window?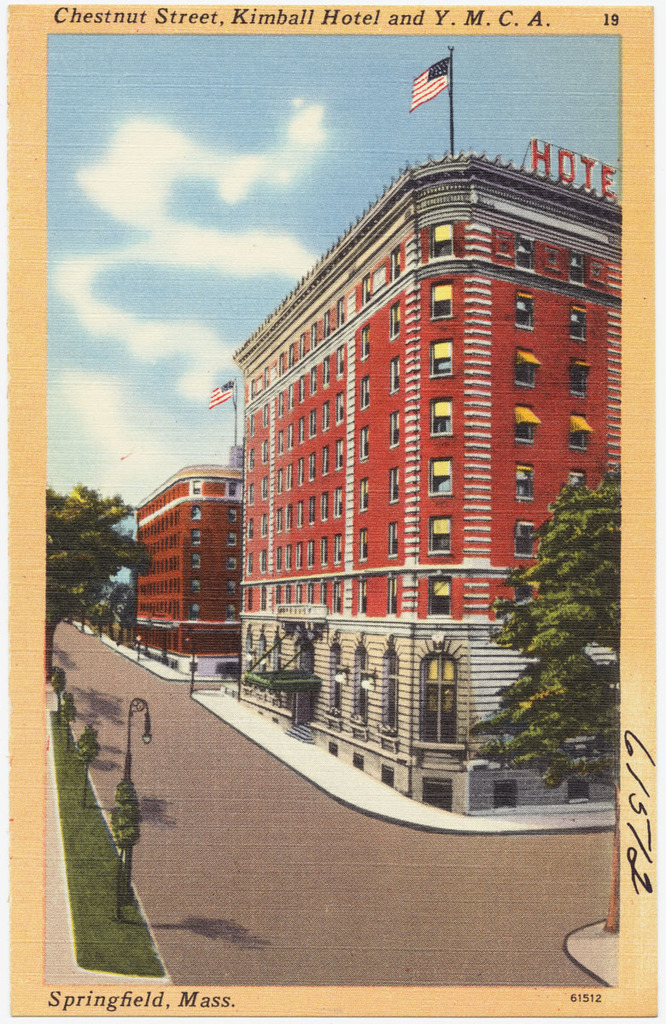
(309, 369, 315, 392)
